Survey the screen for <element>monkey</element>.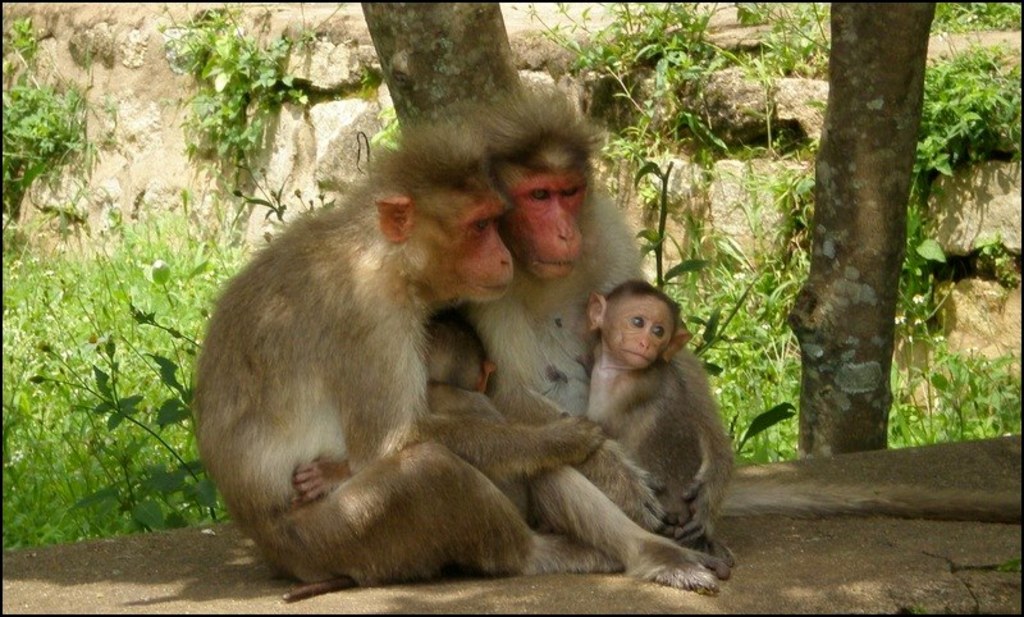
Survey found: (426,315,525,511).
